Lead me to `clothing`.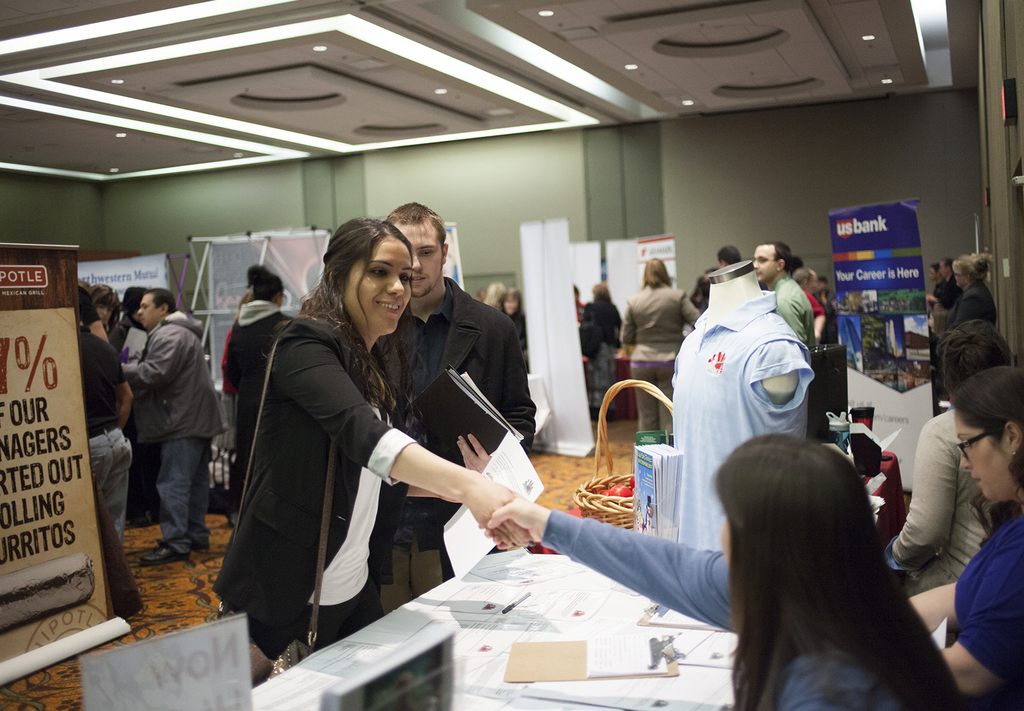
Lead to <bbox>941, 282, 998, 354</bbox>.
